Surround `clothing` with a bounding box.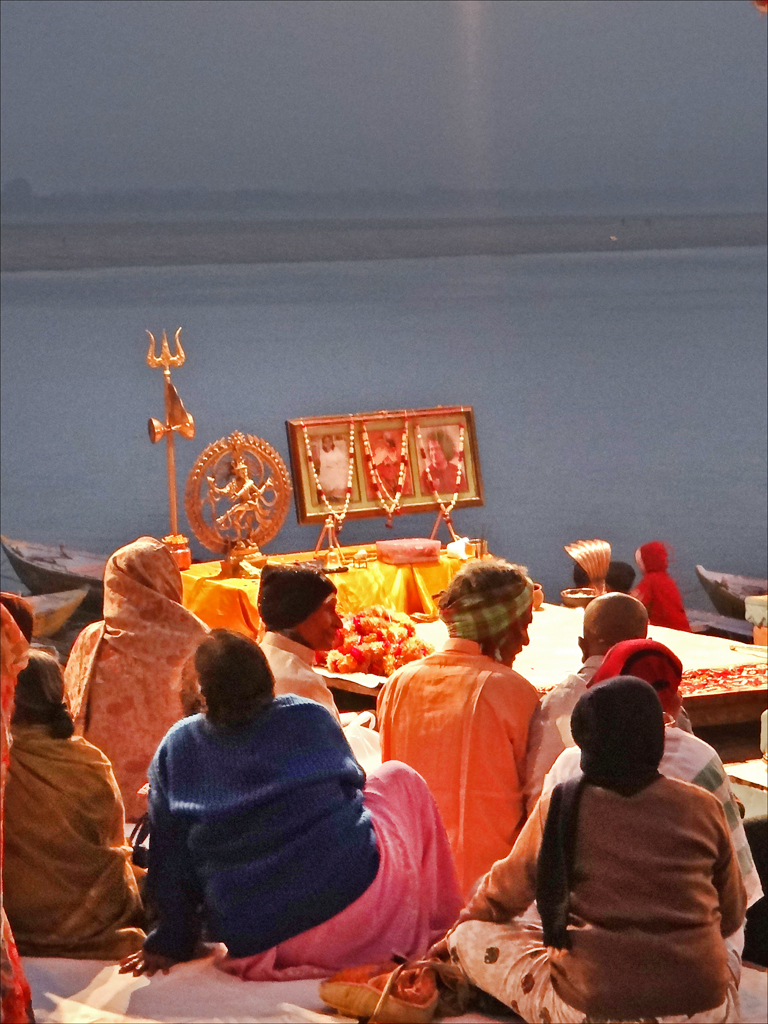
[x1=63, y1=532, x2=214, y2=819].
